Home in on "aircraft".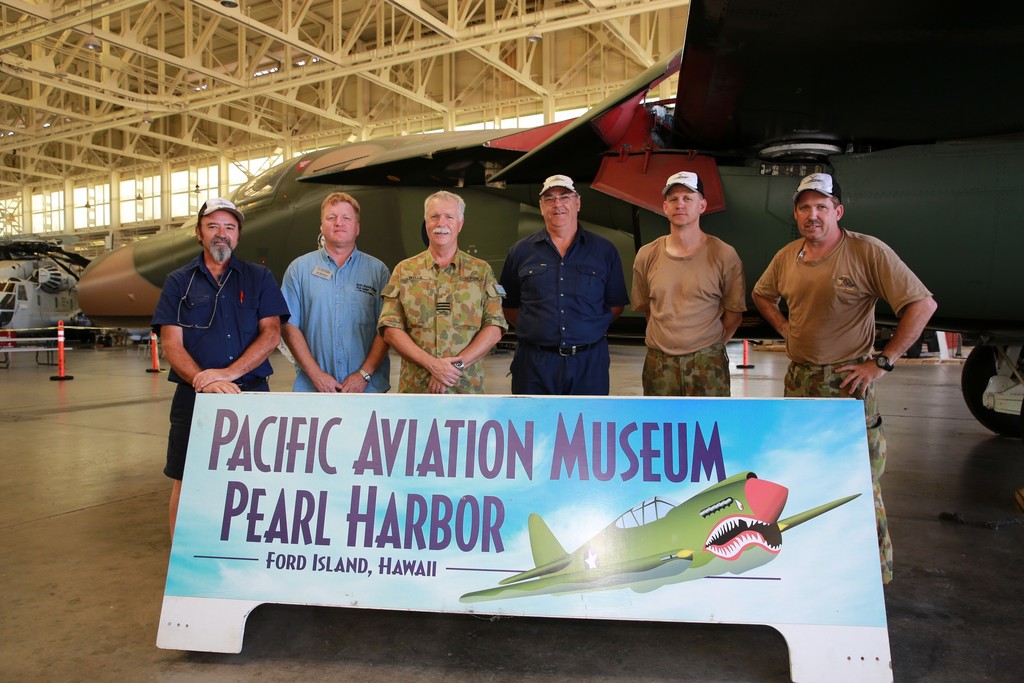
Homed in at bbox=(442, 468, 861, 604).
